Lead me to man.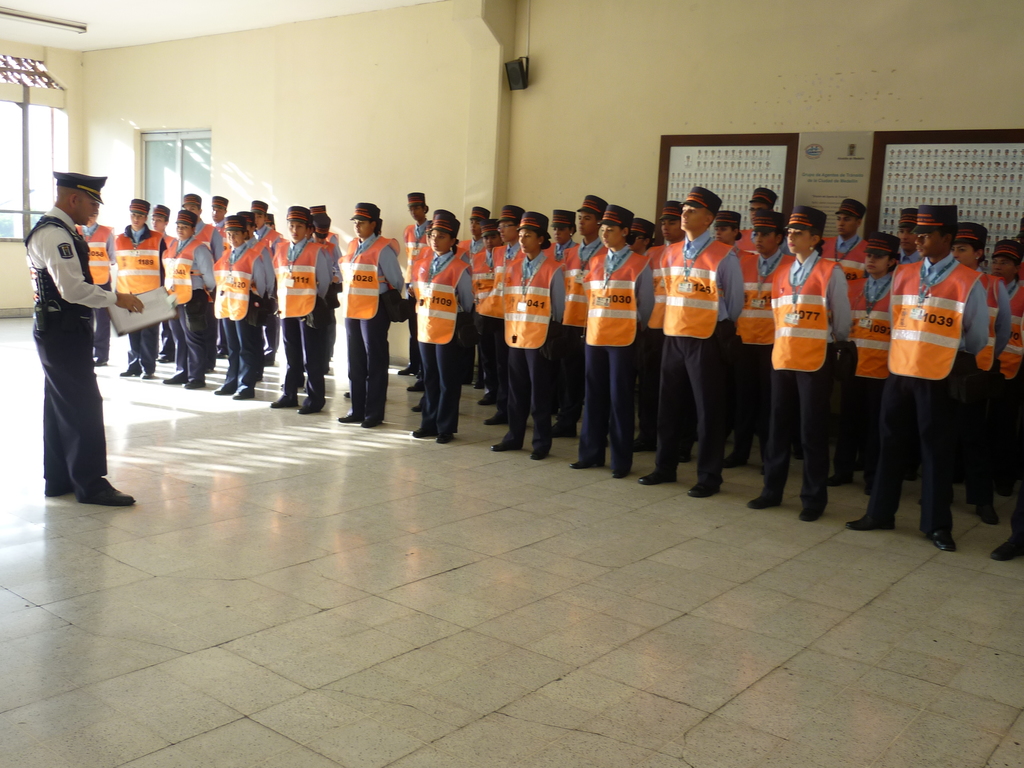
Lead to Rect(142, 182, 195, 380).
